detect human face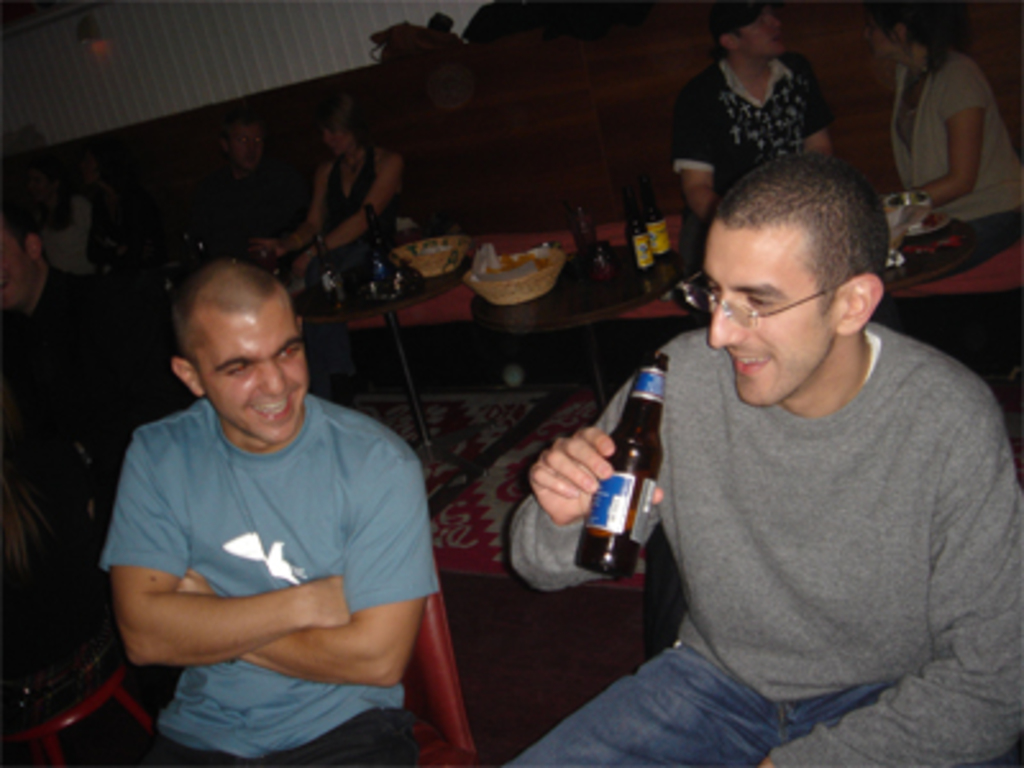
region(197, 312, 307, 443)
